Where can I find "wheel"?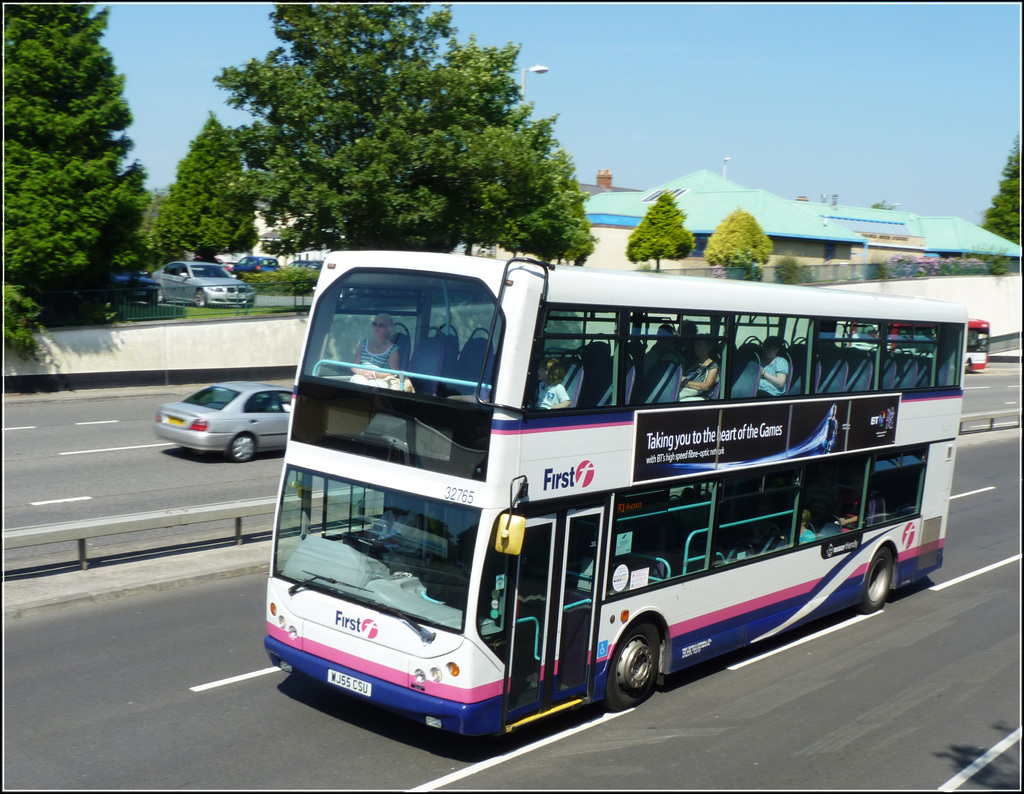
You can find it at box(227, 432, 257, 457).
